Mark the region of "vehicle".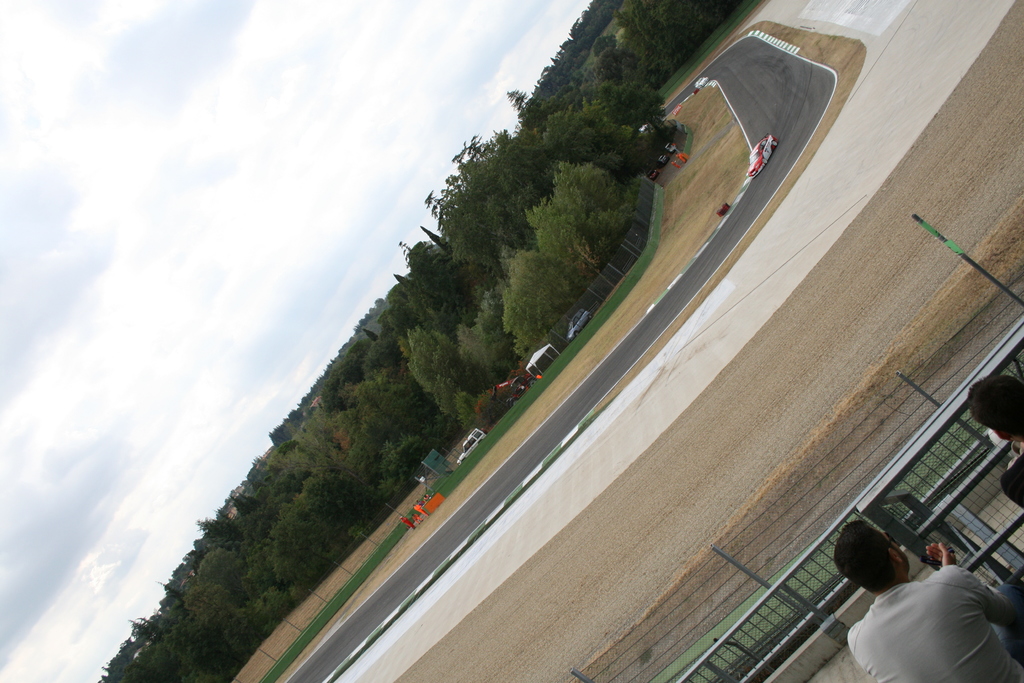
Region: detection(643, 167, 660, 180).
